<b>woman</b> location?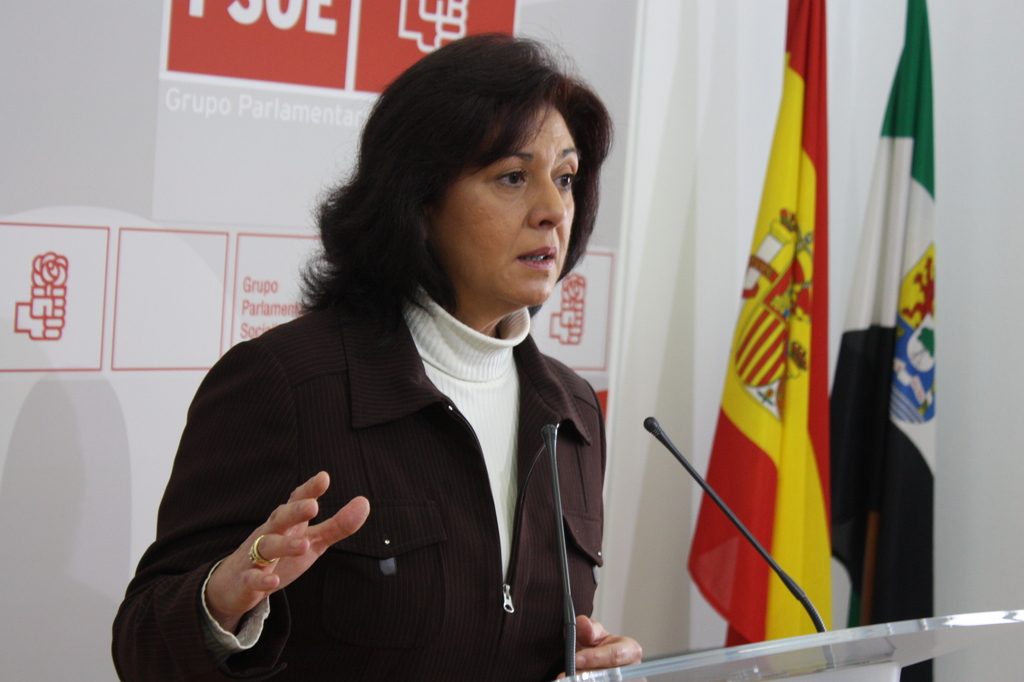
[106, 26, 646, 681]
